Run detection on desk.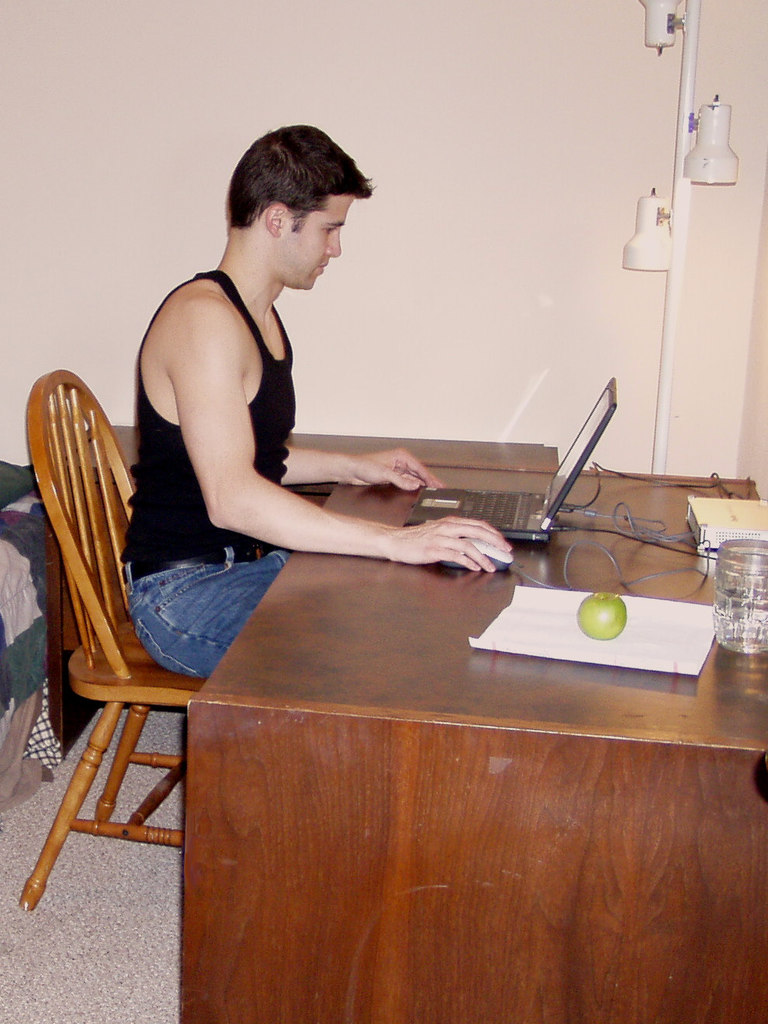
Result: 174,464,767,1023.
